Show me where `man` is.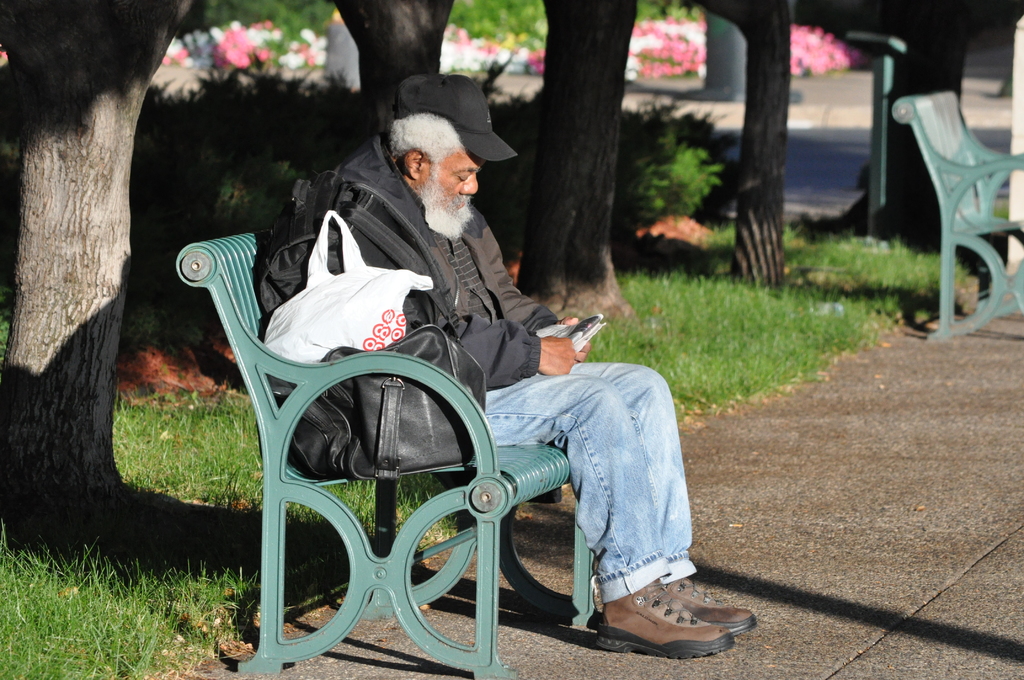
`man` is at box=[224, 32, 673, 679].
